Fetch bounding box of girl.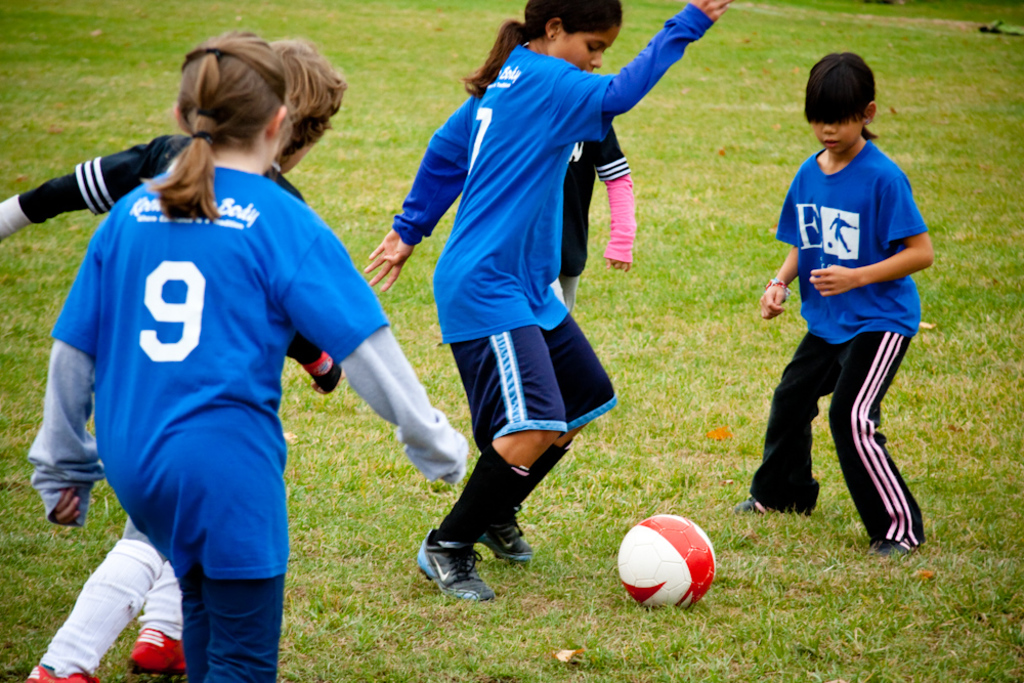
Bbox: 361:0:736:602.
